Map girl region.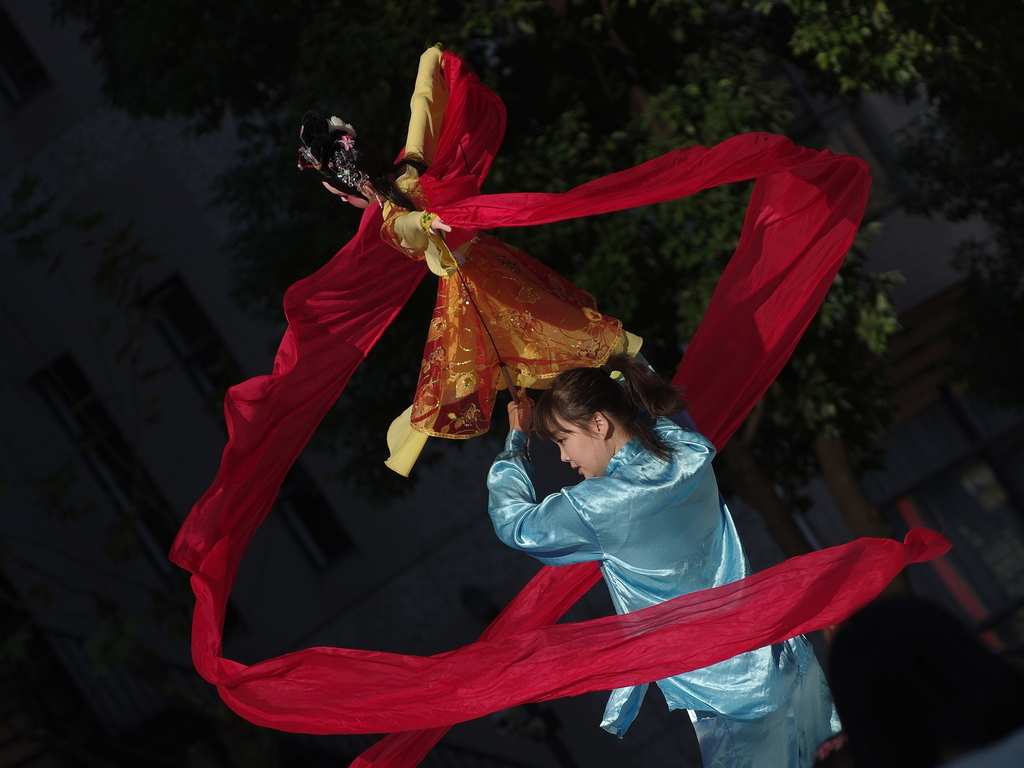
Mapped to crop(485, 351, 842, 767).
